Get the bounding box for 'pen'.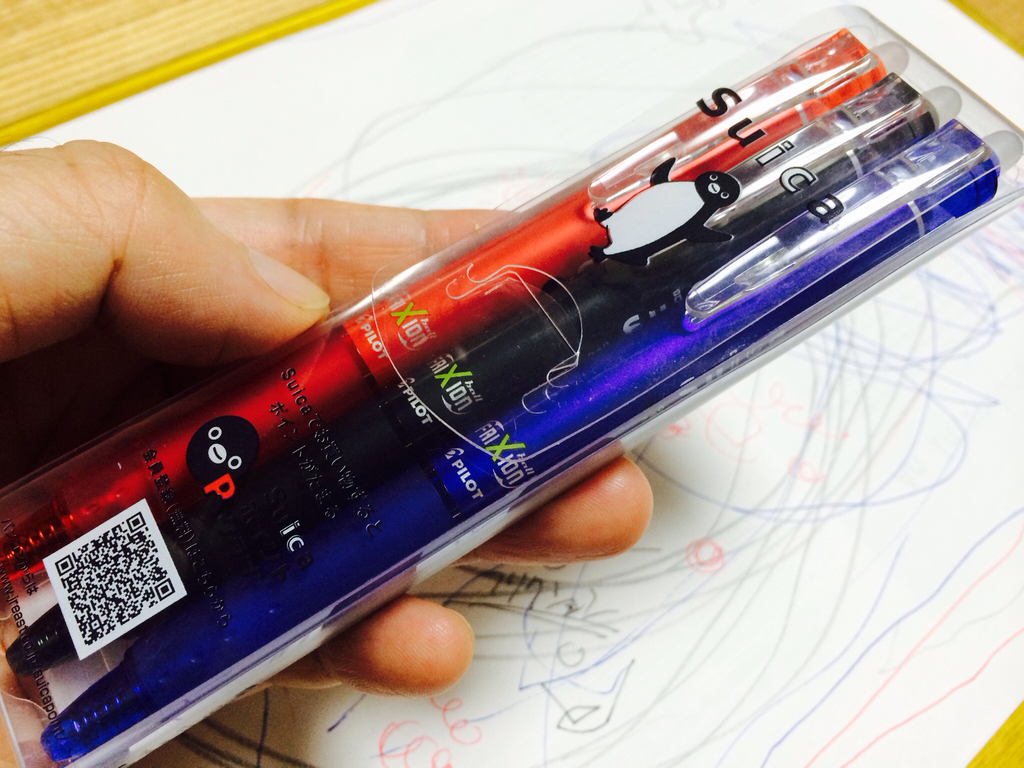
locate(4, 71, 943, 675).
